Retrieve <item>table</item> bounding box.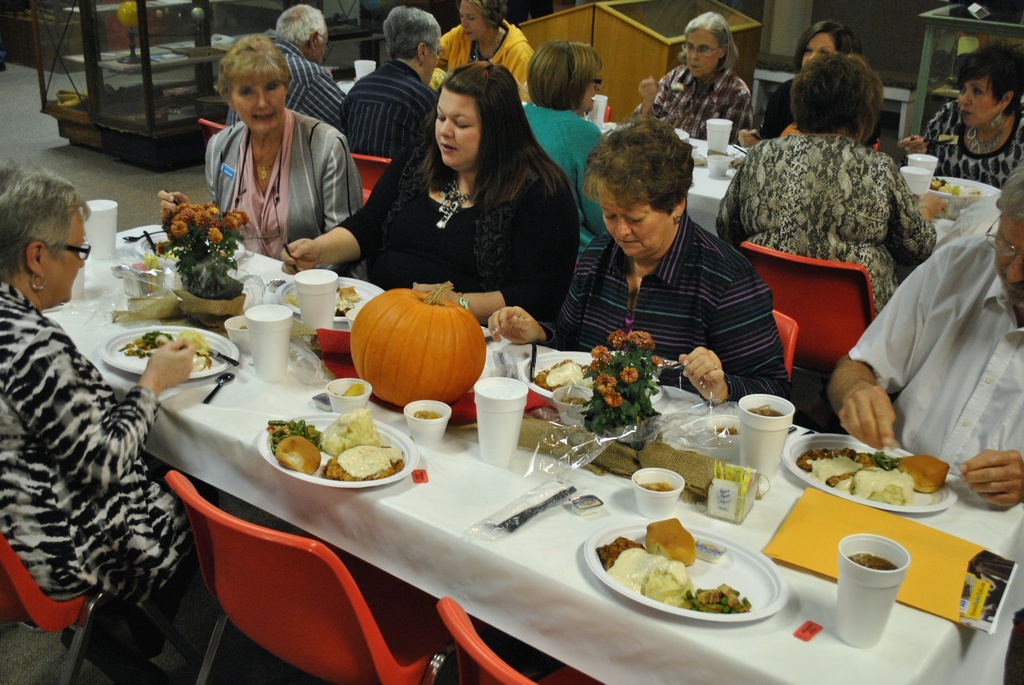
Bounding box: 340, 85, 959, 237.
